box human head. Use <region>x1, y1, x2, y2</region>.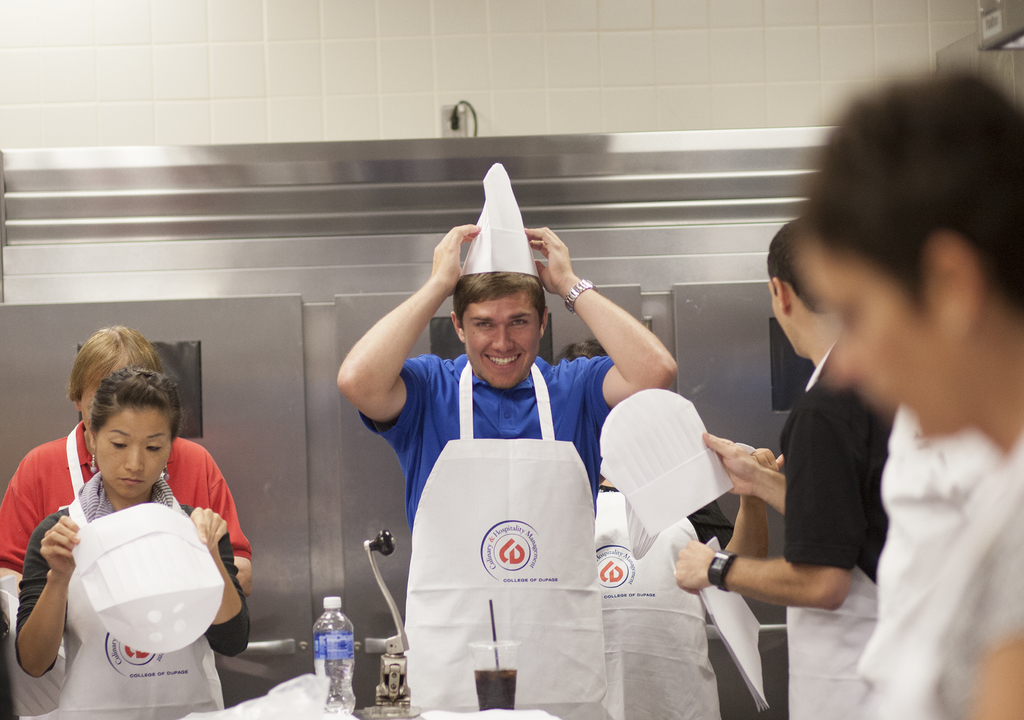
<region>766, 218, 842, 361</region>.
